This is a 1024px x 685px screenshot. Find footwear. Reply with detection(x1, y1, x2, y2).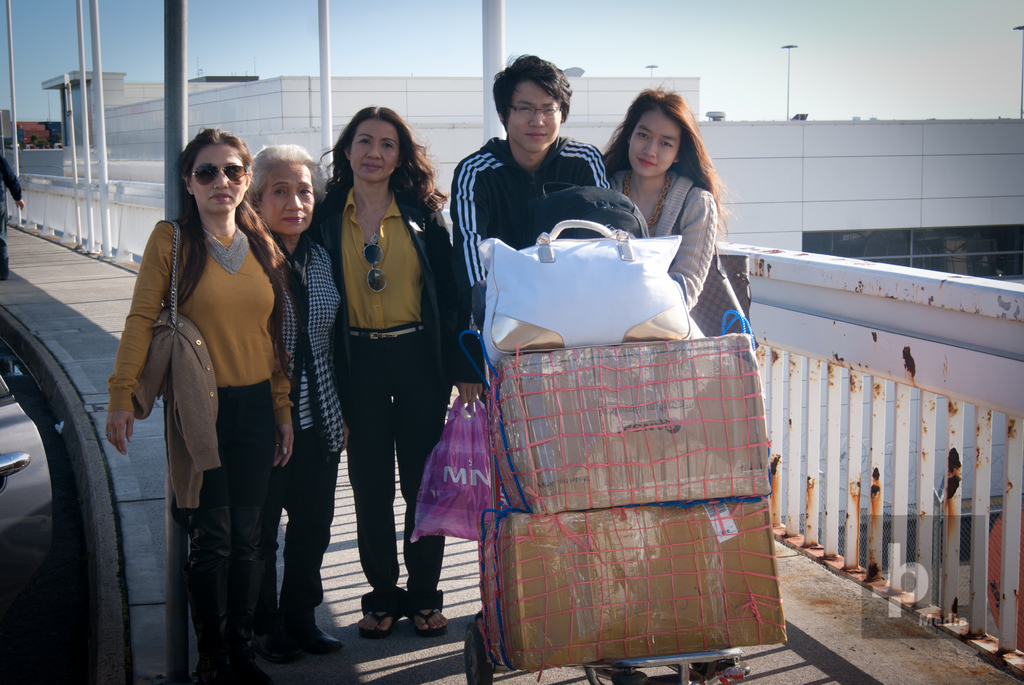
detection(202, 653, 232, 684).
